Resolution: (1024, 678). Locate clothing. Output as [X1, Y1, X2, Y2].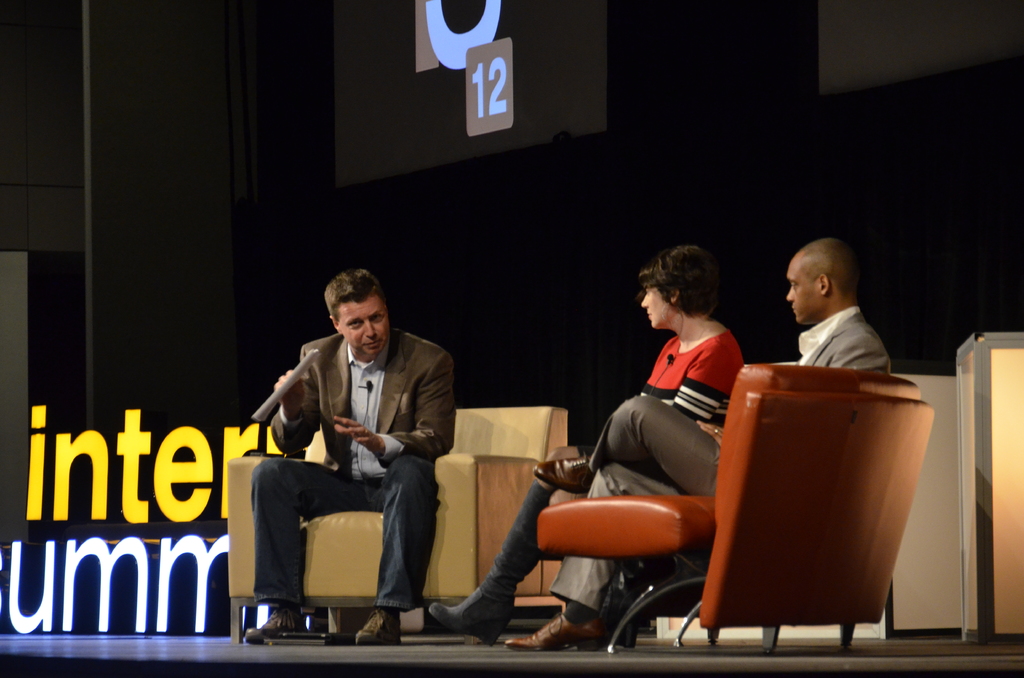
[553, 305, 901, 628].
